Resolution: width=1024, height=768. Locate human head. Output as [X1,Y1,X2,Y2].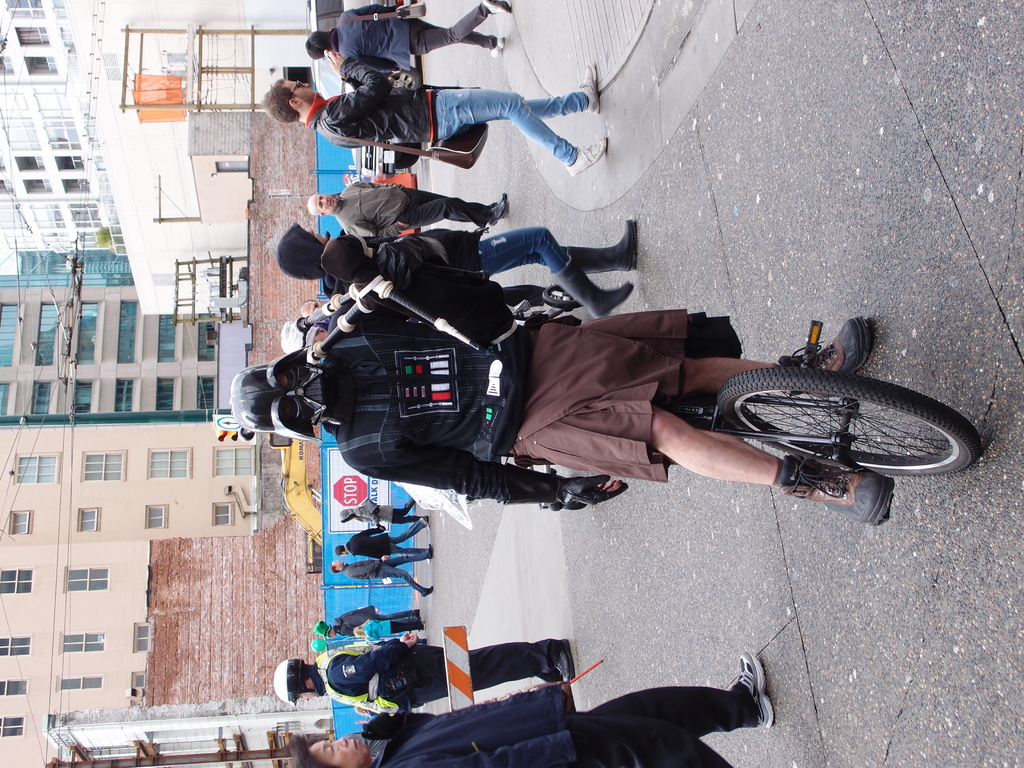
[277,659,319,705].
